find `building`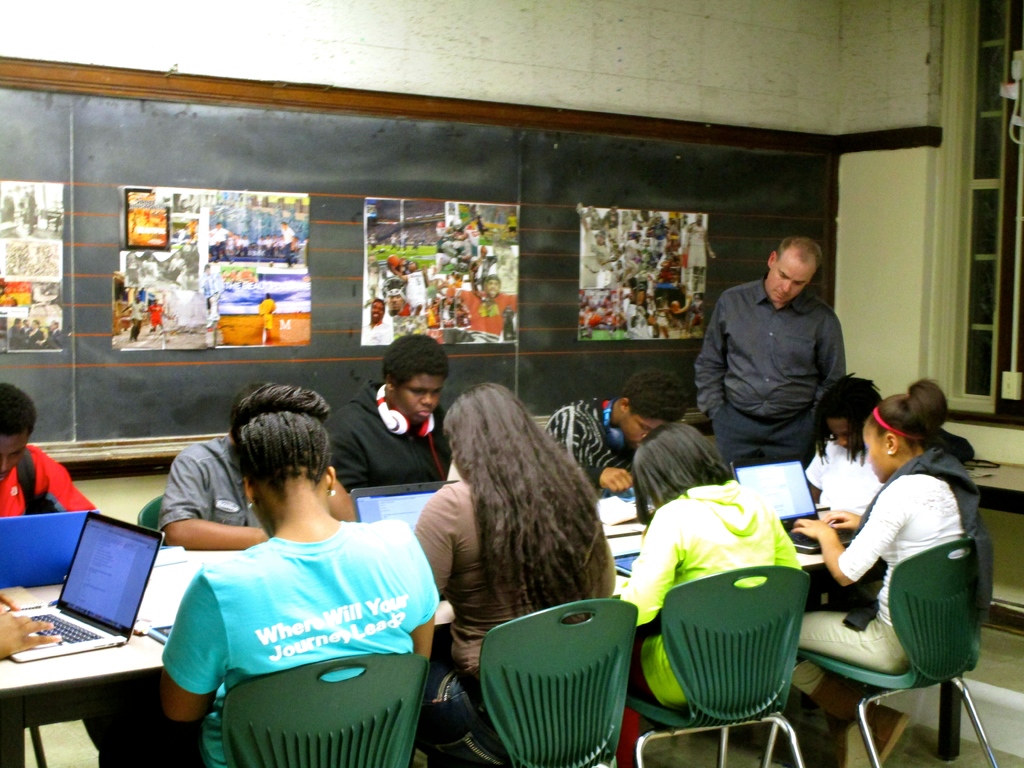
[1, 0, 1023, 767]
